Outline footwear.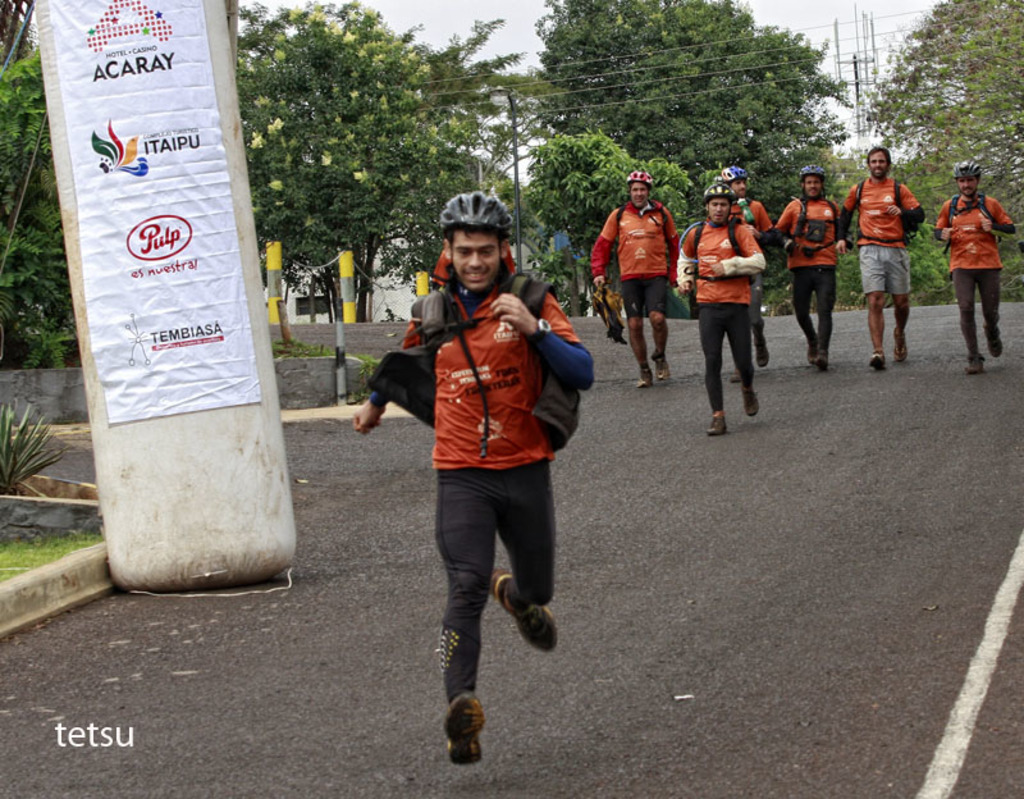
Outline: rect(989, 329, 998, 357).
